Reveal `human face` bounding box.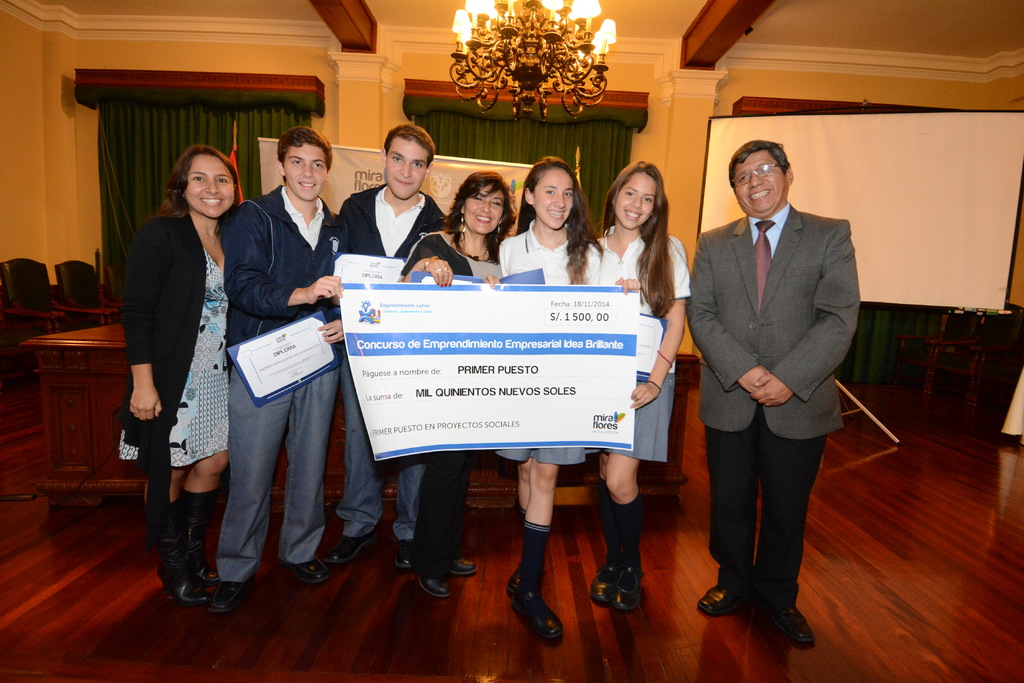
Revealed: (614, 173, 656, 225).
